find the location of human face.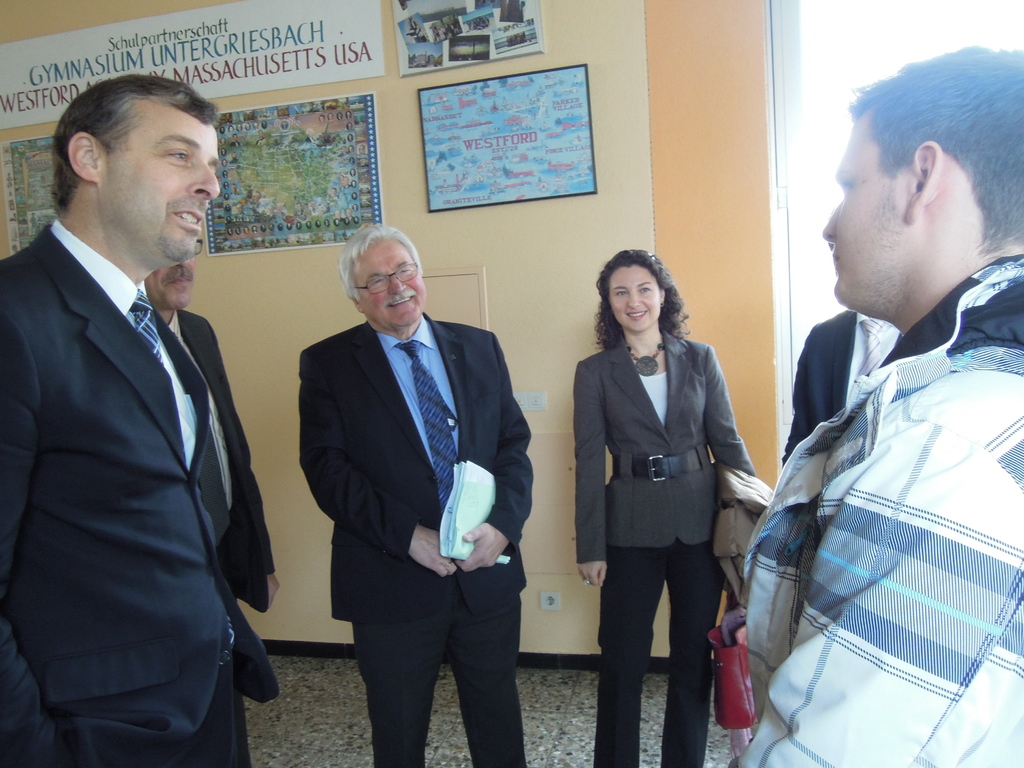
Location: [x1=101, y1=101, x2=219, y2=259].
